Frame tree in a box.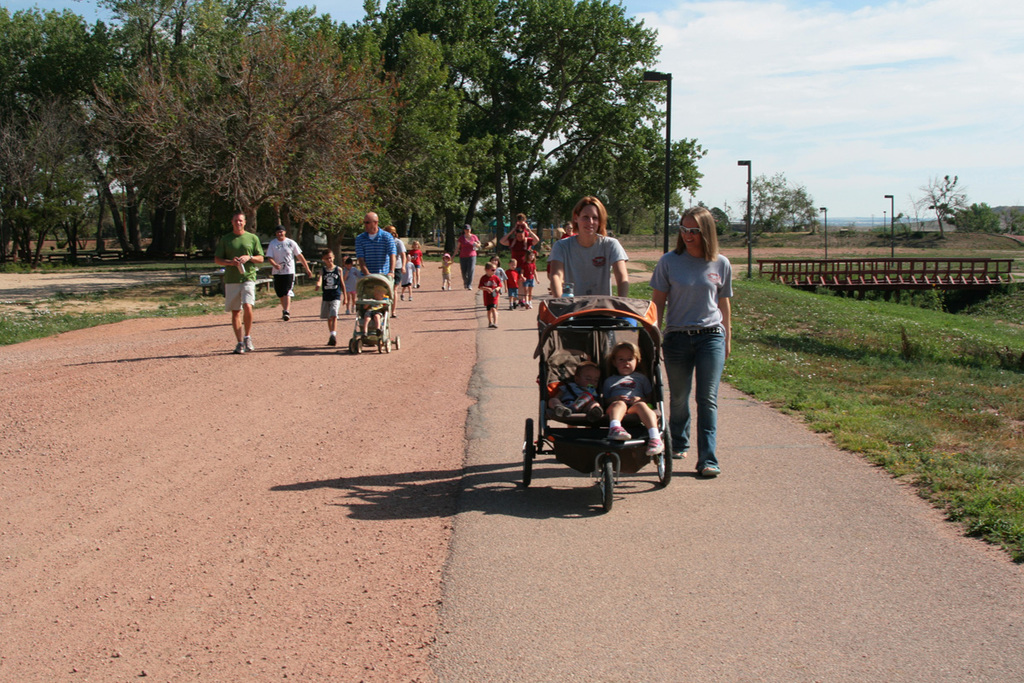
l=876, t=208, r=905, b=234.
